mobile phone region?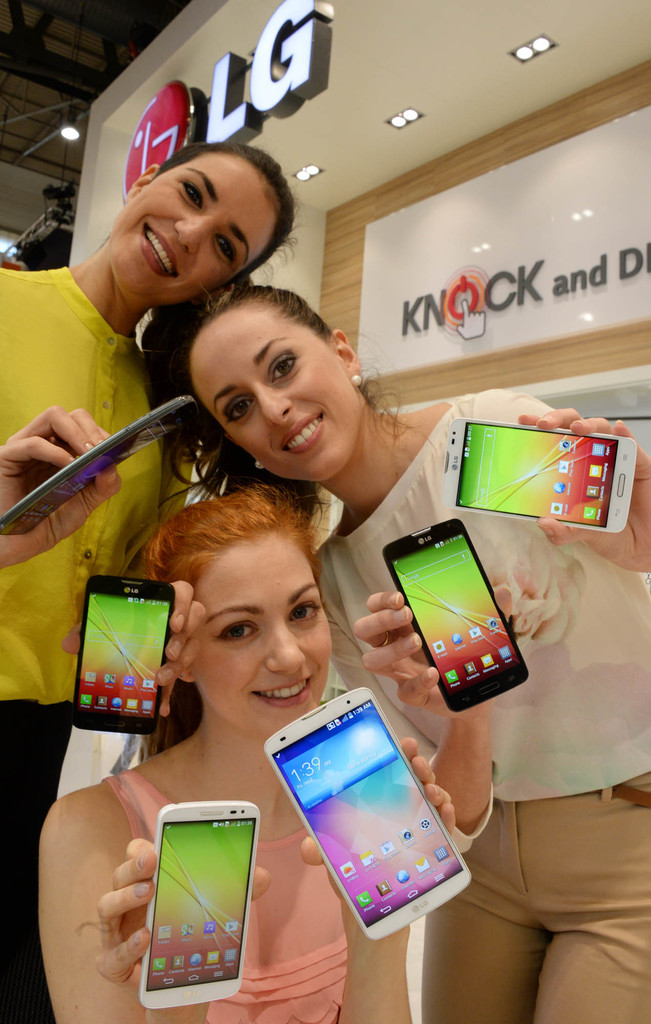
72, 572, 182, 736
